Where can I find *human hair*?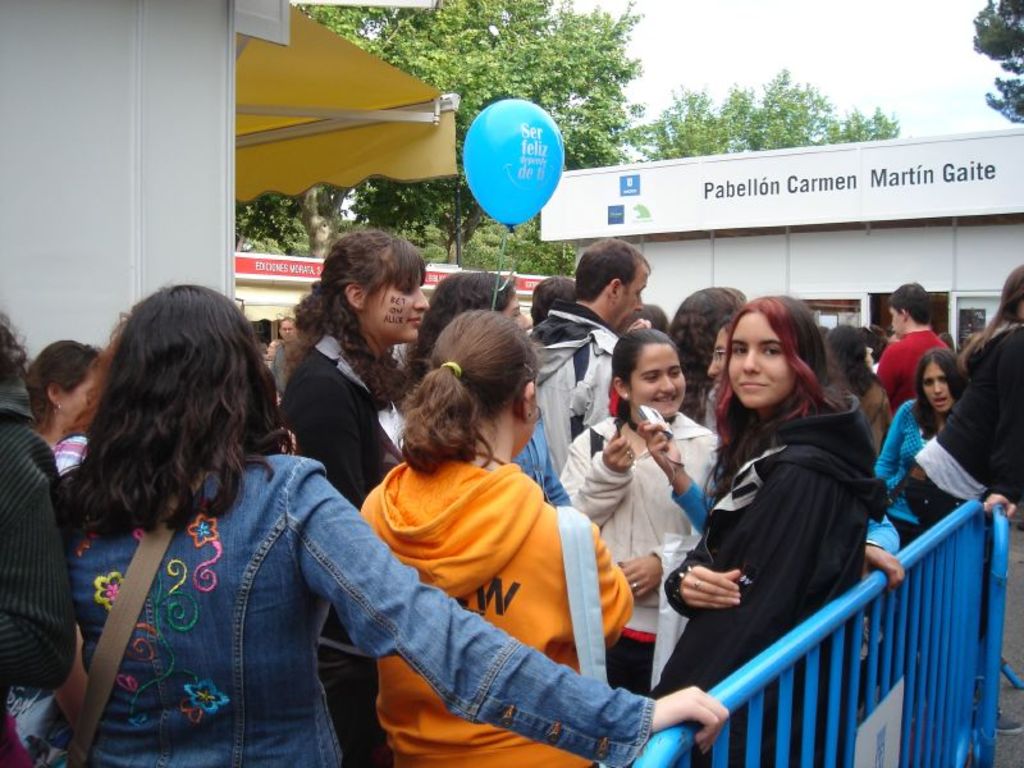
You can find it at bbox=[888, 280, 932, 325].
